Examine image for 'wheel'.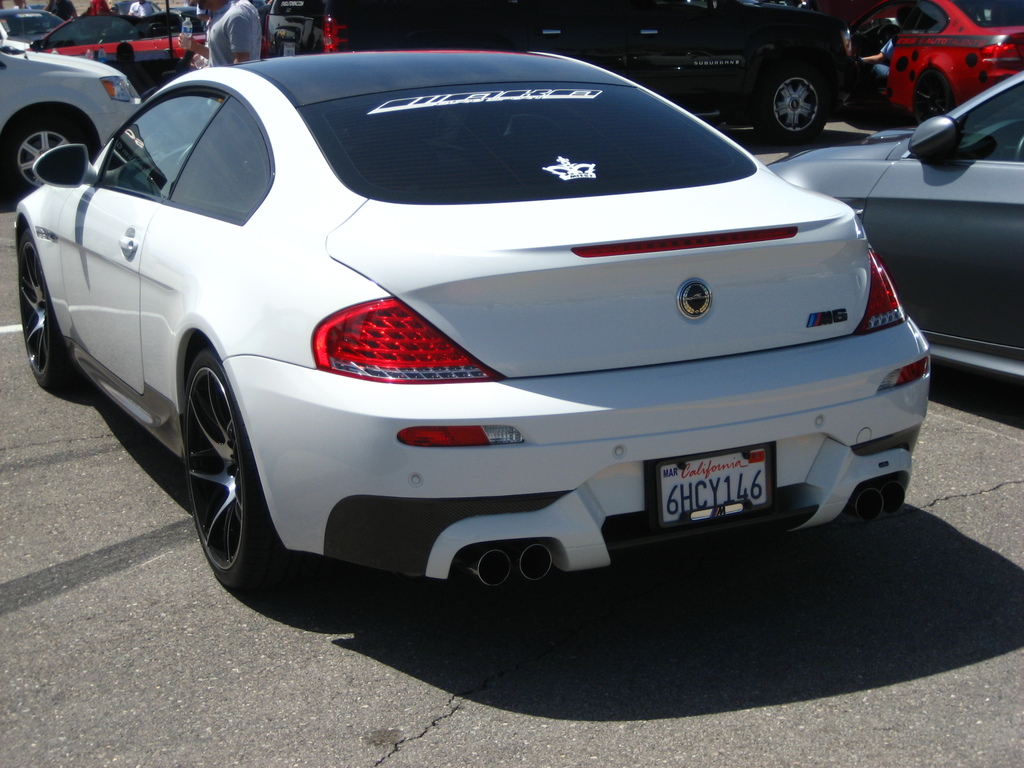
Examination result: bbox=[175, 346, 291, 594].
